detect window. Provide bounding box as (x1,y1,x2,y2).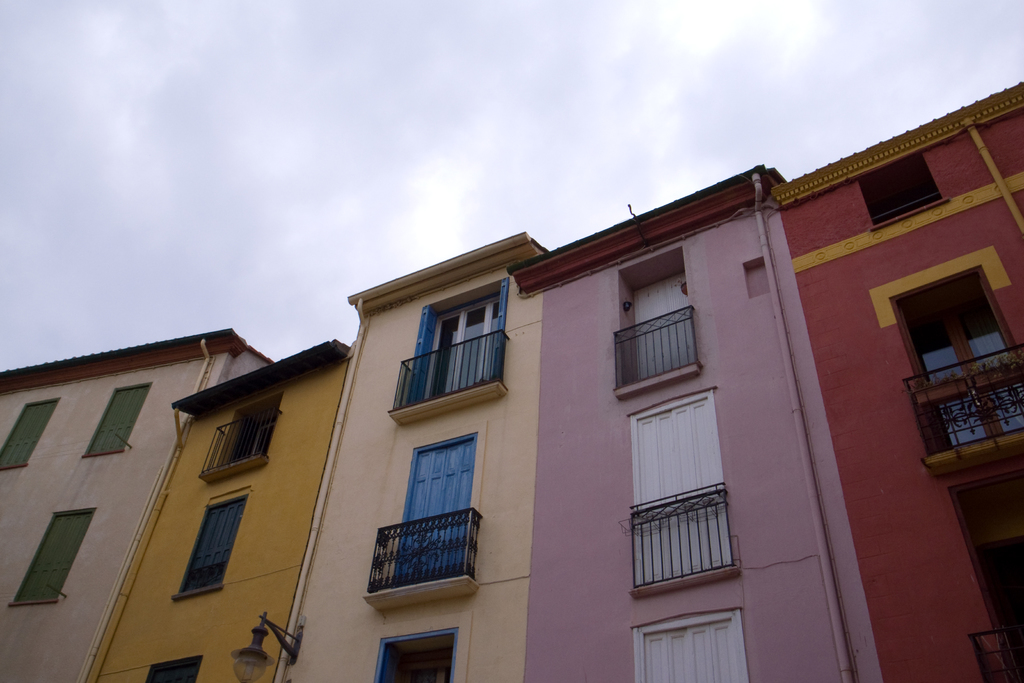
(147,654,204,682).
